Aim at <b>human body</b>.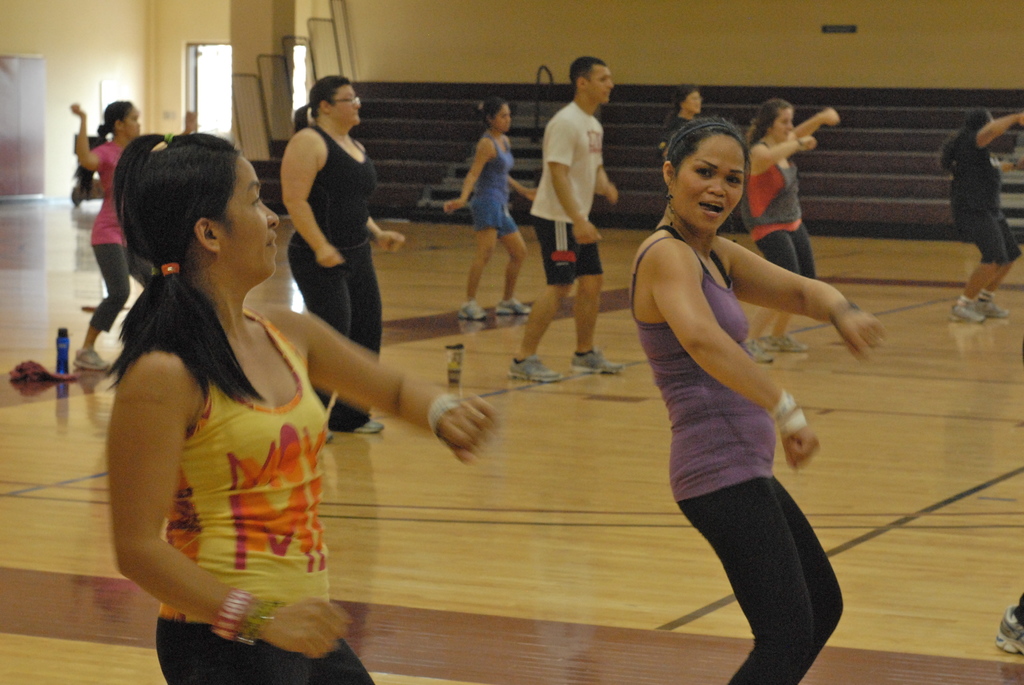
Aimed at left=650, top=77, right=705, bottom=156.
